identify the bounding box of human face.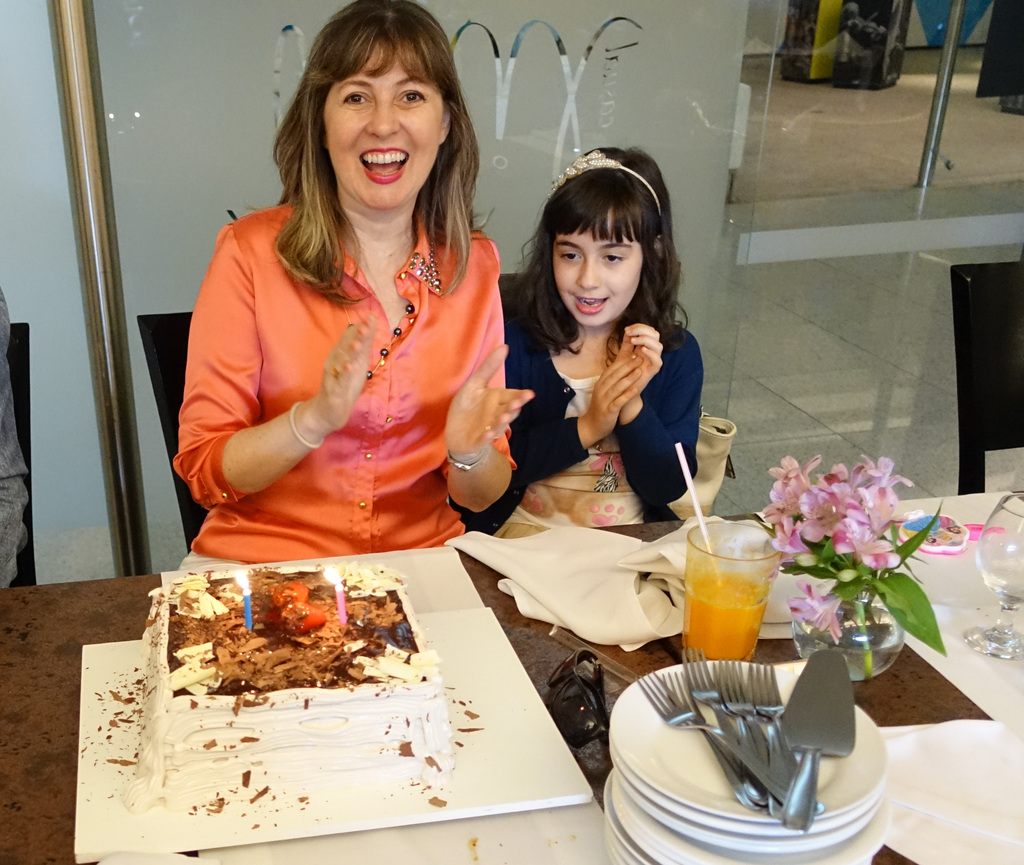
bbox=(328, 56, 449, 209).
